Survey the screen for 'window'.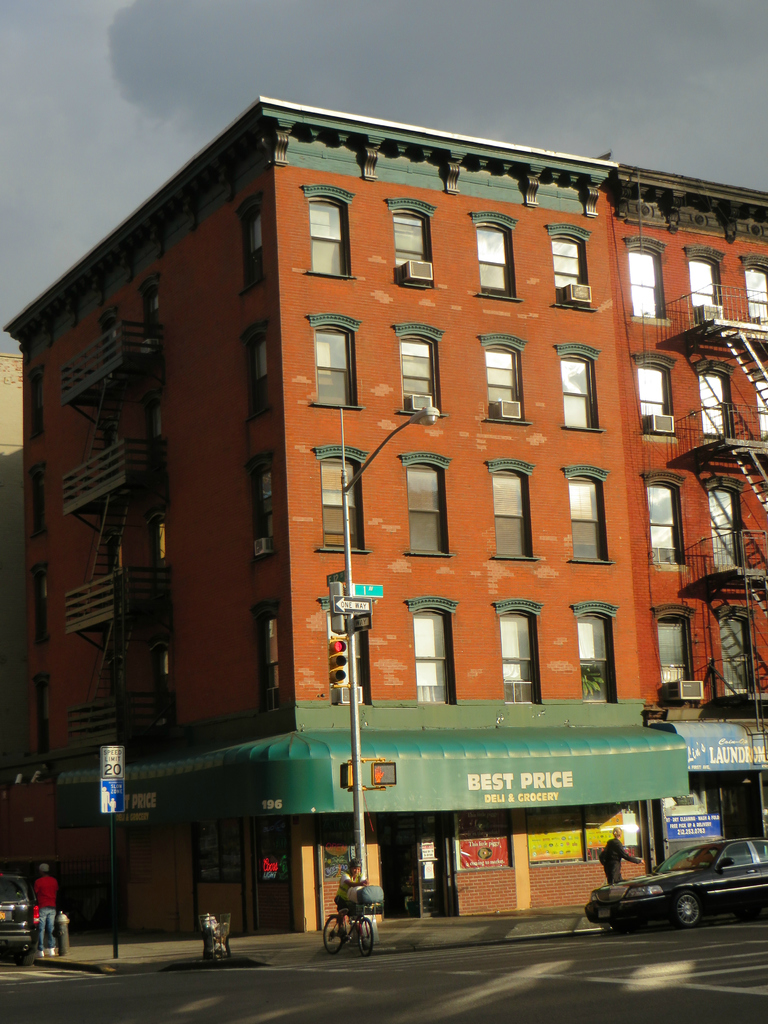
Survey found: crop(753, 264, 767, 337).
